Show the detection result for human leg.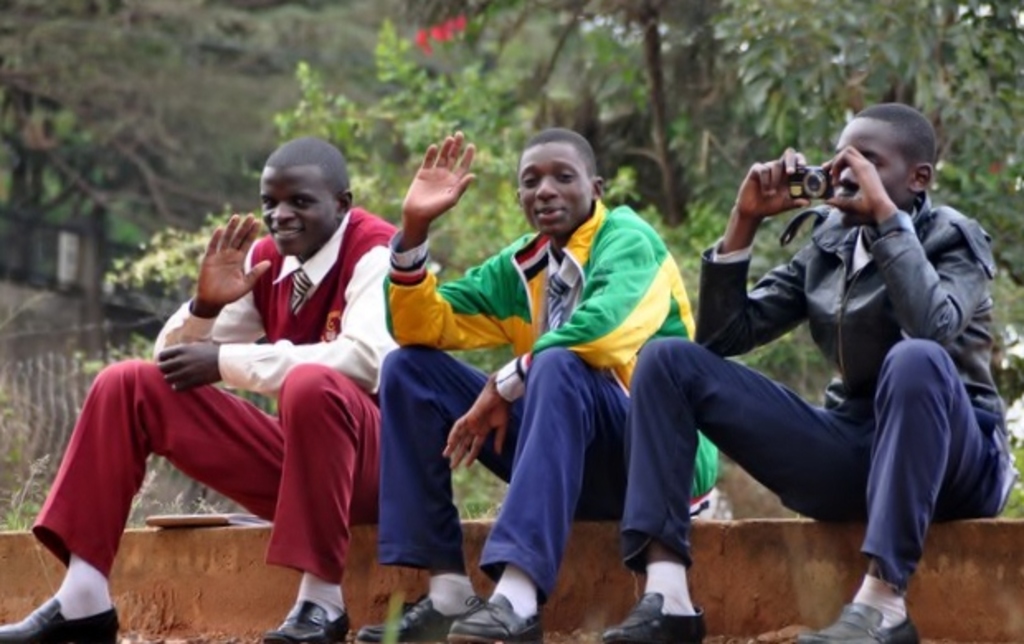
bbox(801, 342, 1011, 642).
